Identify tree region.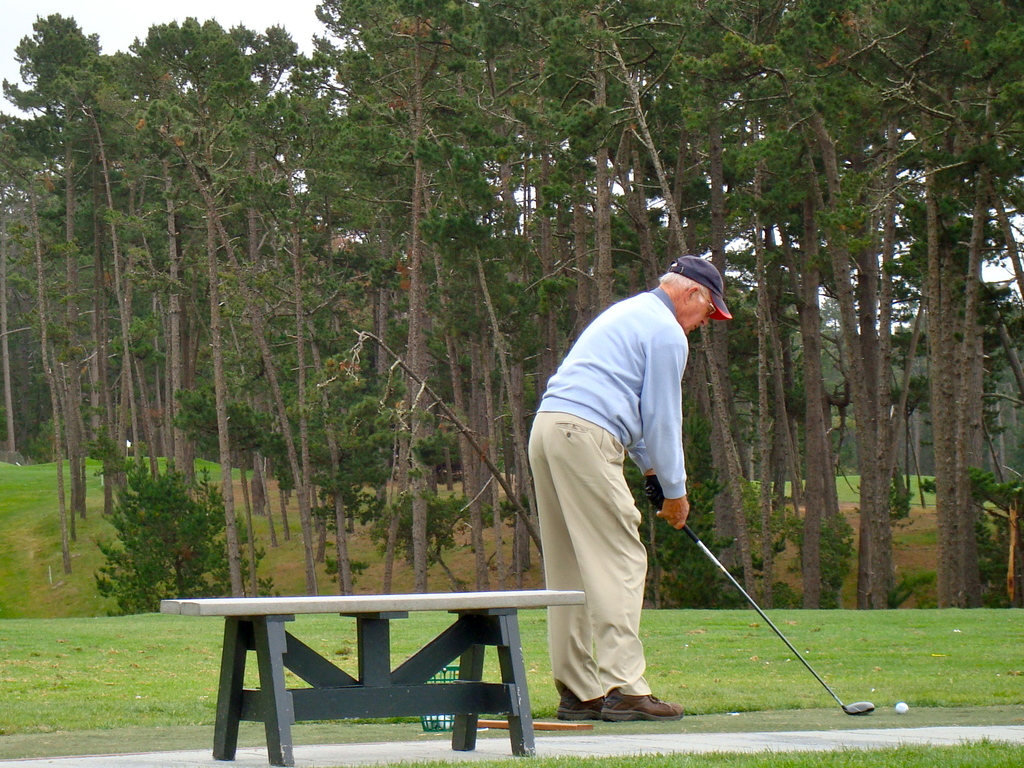
Region: bbox=[98, 22, 255, 493].
